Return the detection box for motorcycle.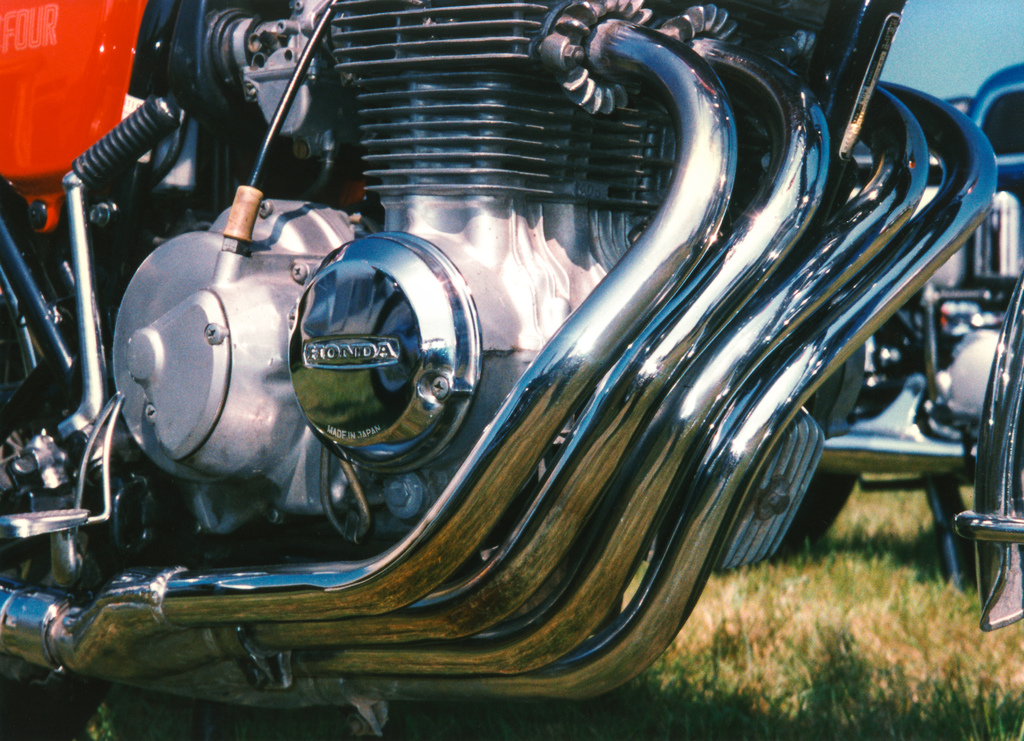
detection(0, 0, 1002, 740).
